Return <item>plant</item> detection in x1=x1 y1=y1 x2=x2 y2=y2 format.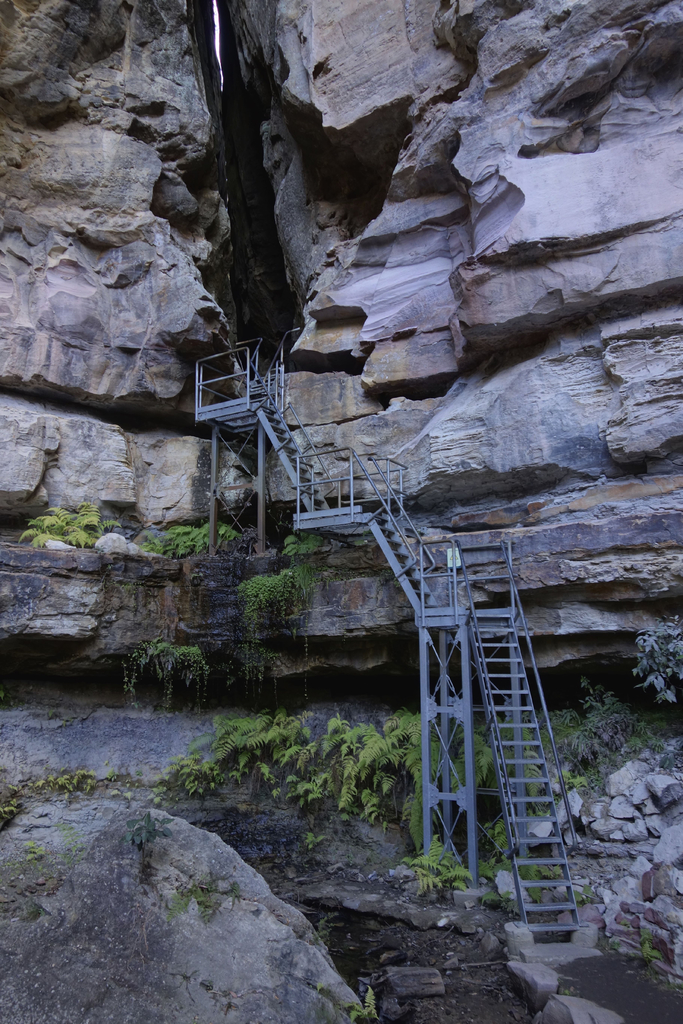
x1=127 y1=637 x2=208 y2=688.
